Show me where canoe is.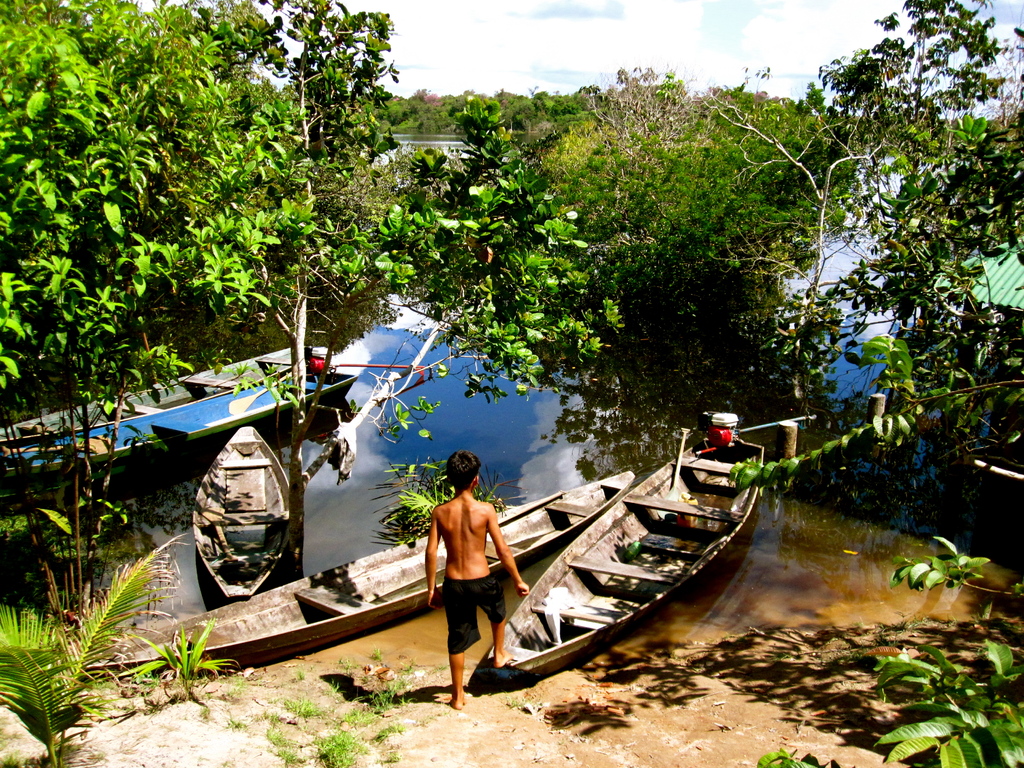
canoe is at 0/342/306/477.
